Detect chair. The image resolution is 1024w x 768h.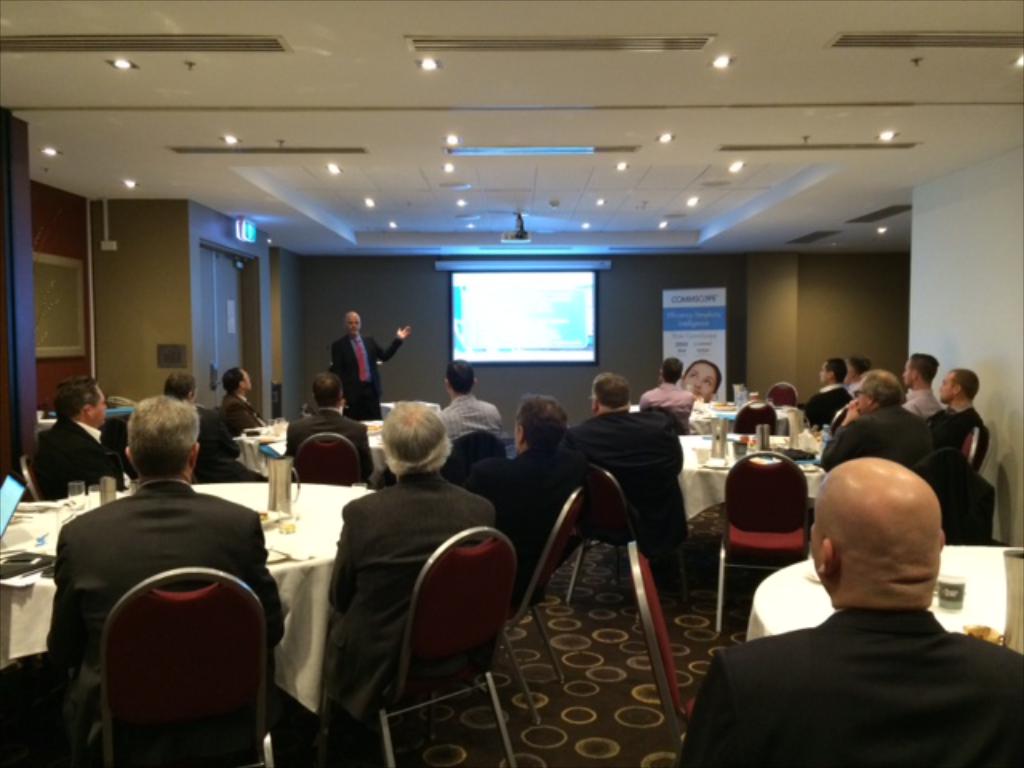
{"left": 826, "top": 400, "right": 854, "bottom": 435}.
